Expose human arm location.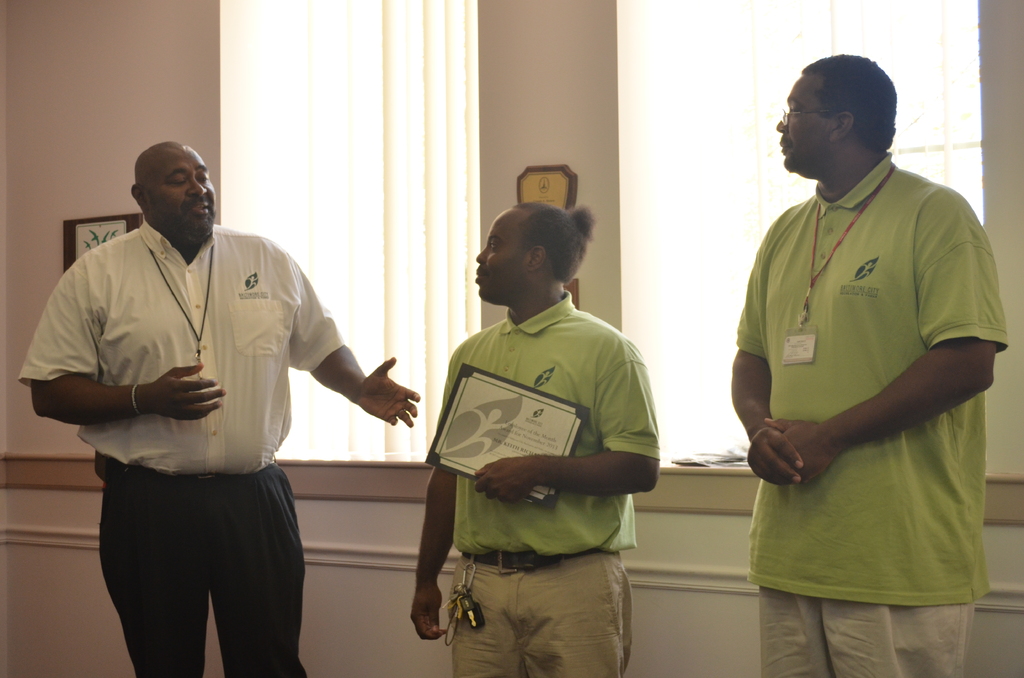
Exposed at (276,237,423,427).
